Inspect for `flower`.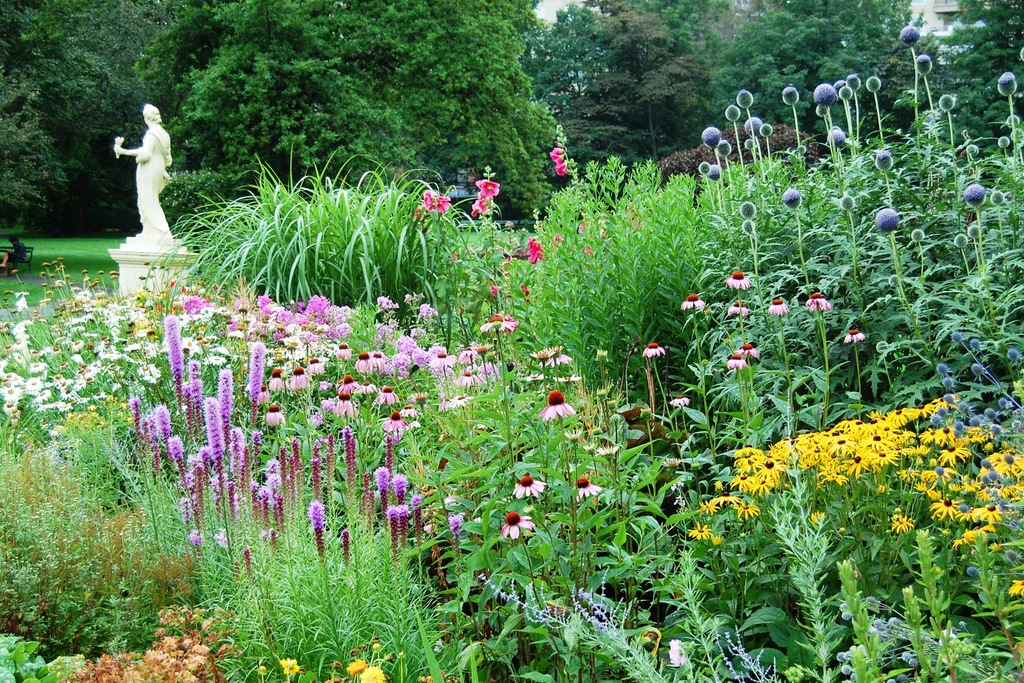
Inspection: [left=755, top=122, right=775, bottom=137].
